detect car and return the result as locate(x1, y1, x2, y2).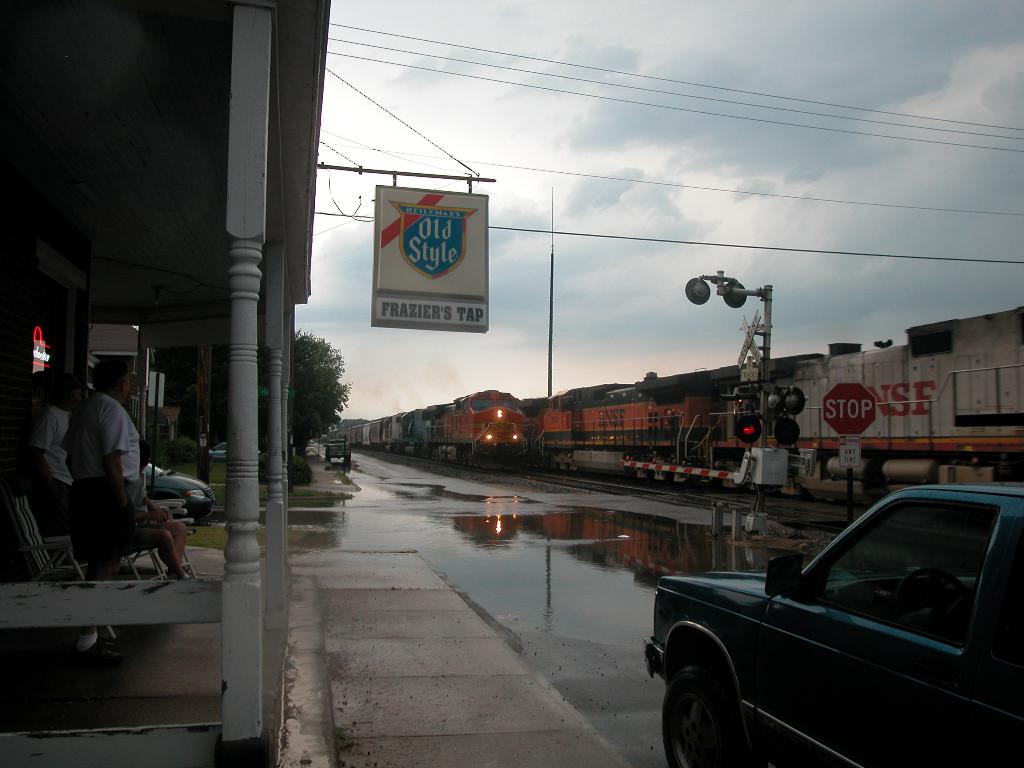
locate(208, 442, 232, 463).
